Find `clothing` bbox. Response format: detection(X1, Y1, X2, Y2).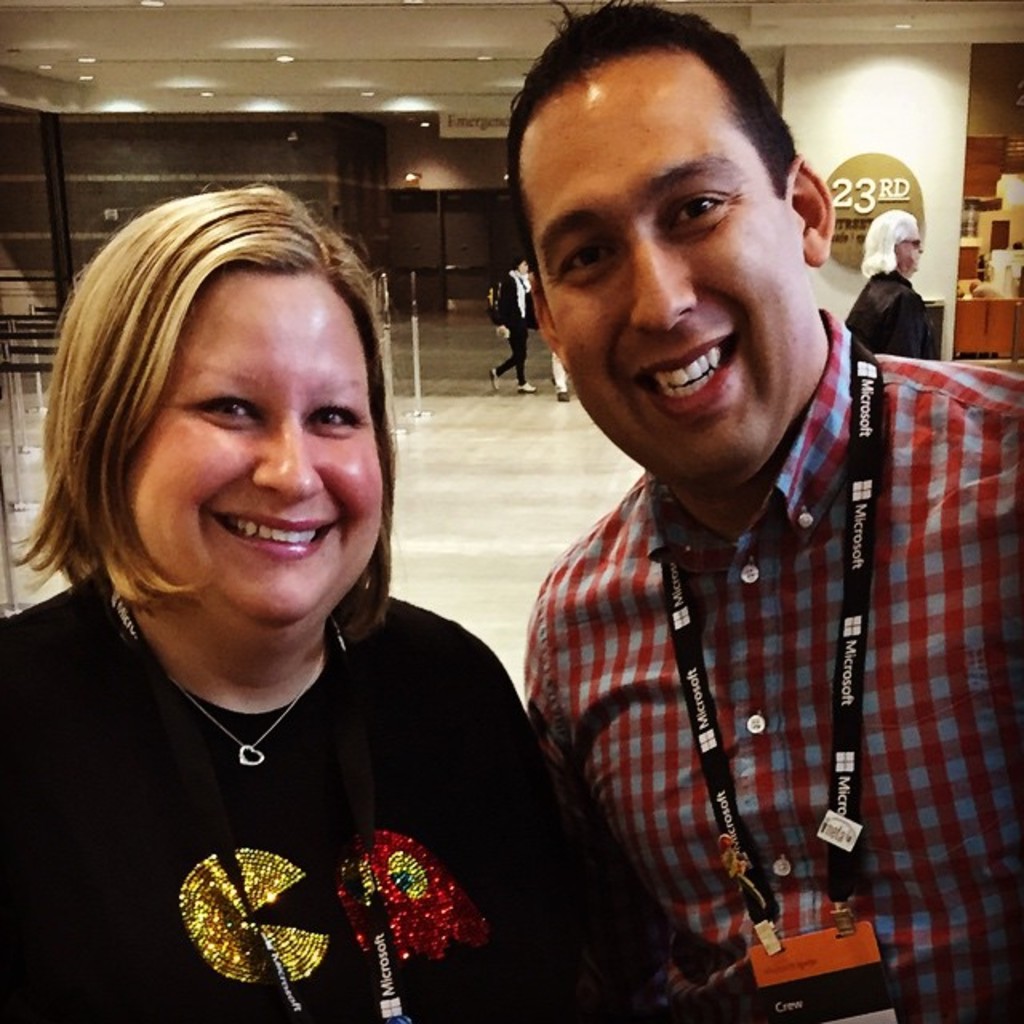
detection(843, 264, 925, 358).
